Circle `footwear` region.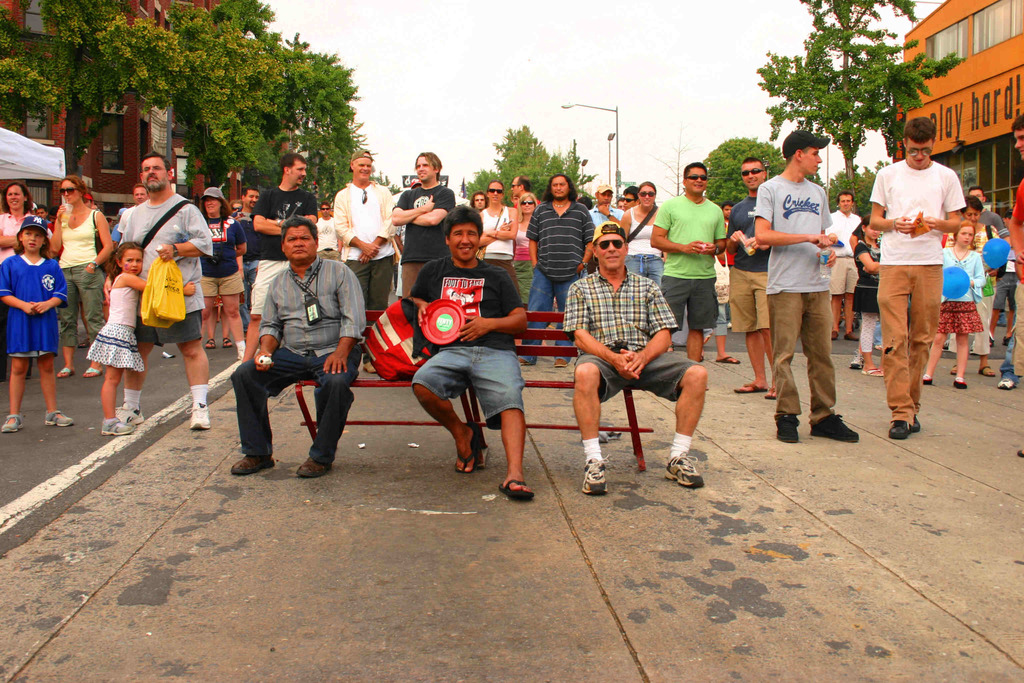
Region: region(860, 367, 884, 378).
